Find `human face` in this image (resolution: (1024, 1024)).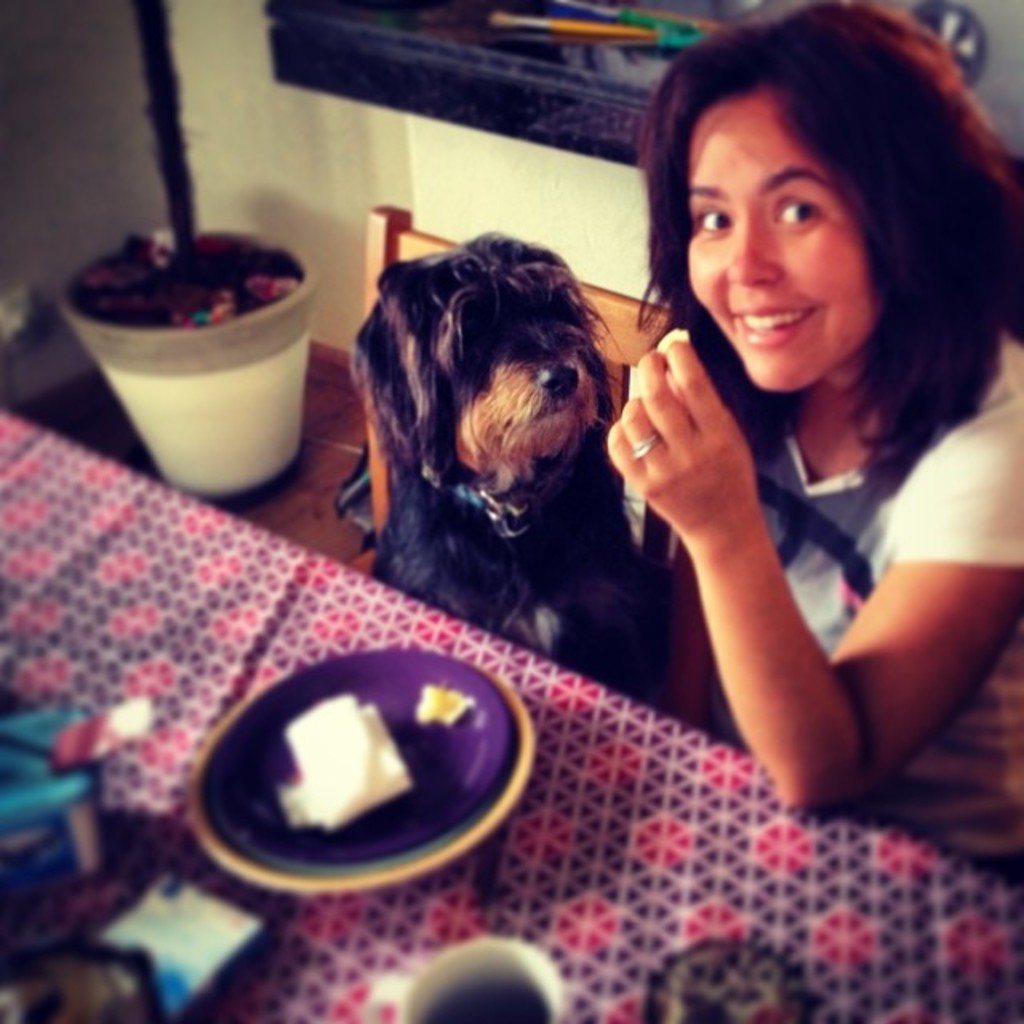
detection(690, 96, 874, 392).
